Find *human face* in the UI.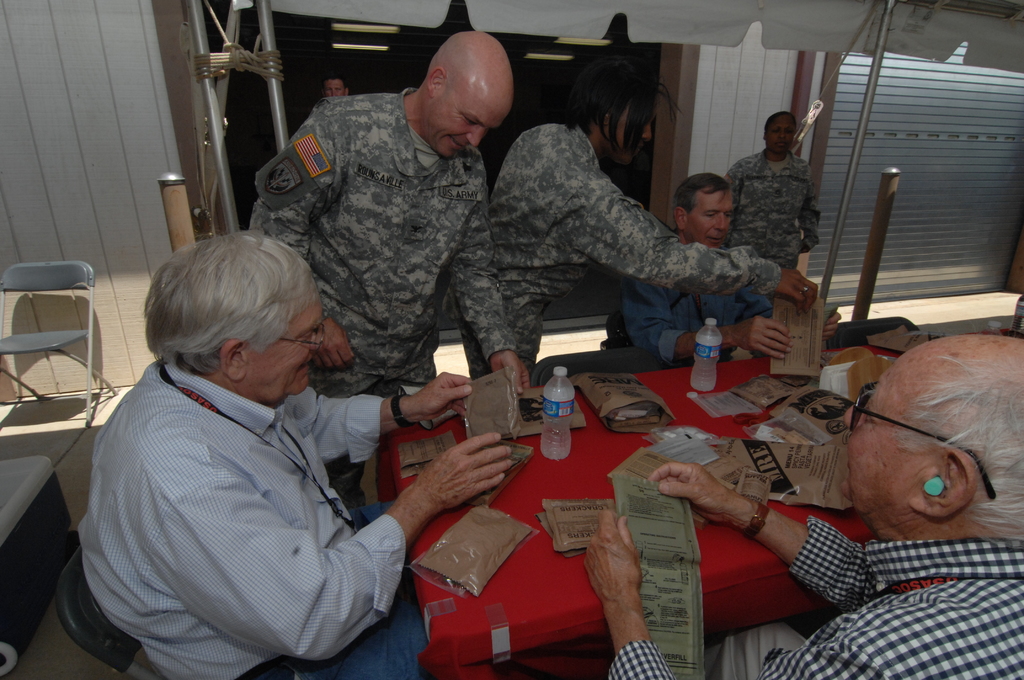
UI element at l=248, t=298, r=317, b=399.
